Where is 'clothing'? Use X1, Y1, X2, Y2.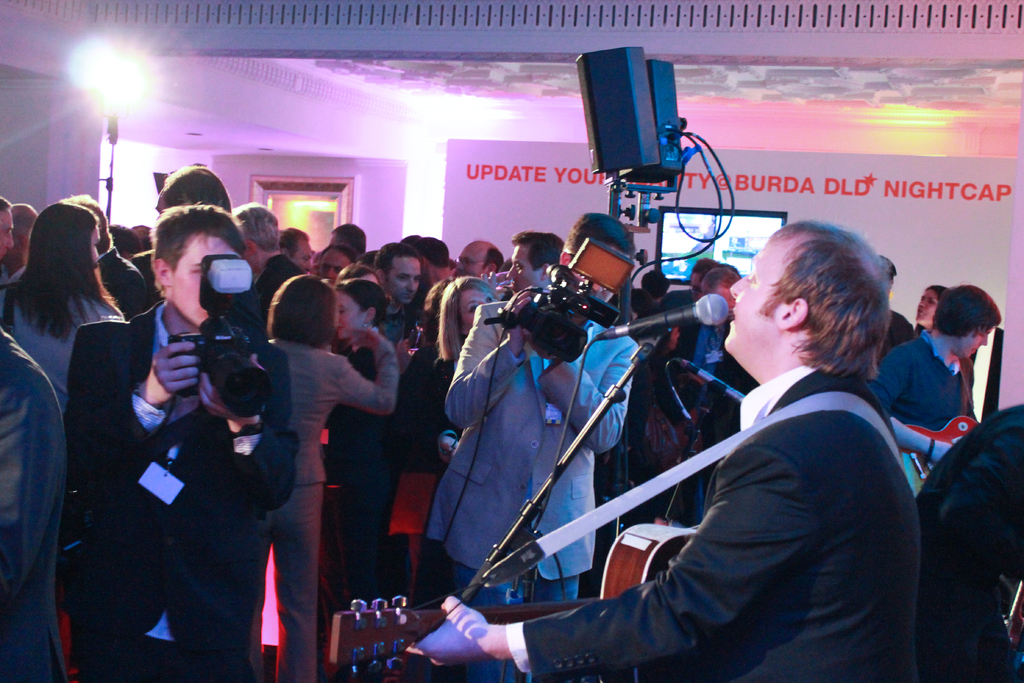
54, 292, 293, 672.
